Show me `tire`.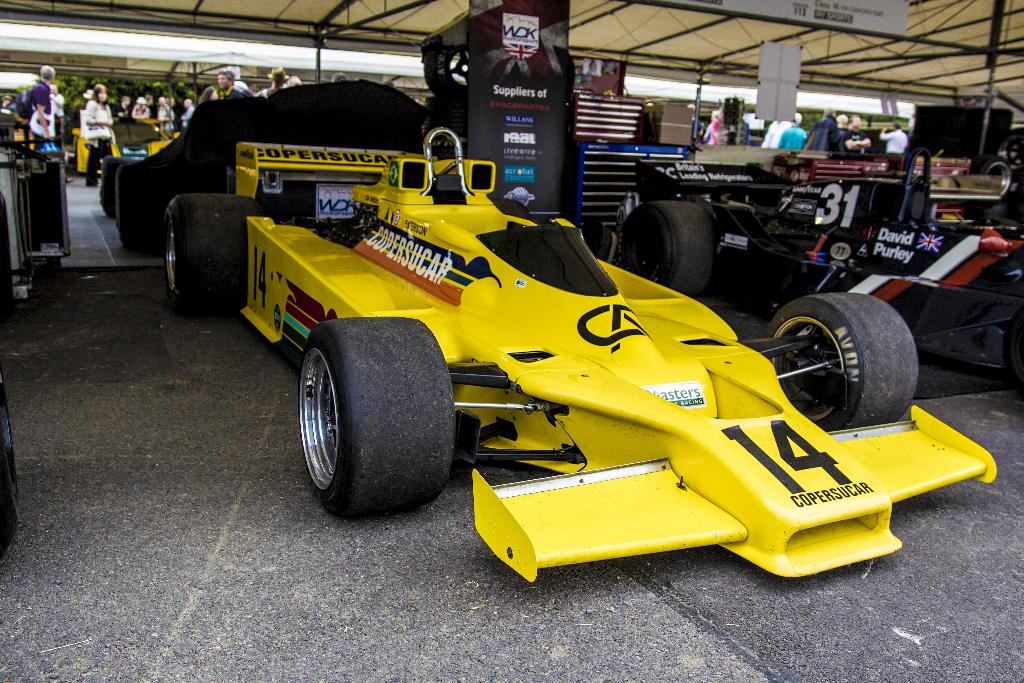
`tire` is here: <box>162,192,257,317</box>.
